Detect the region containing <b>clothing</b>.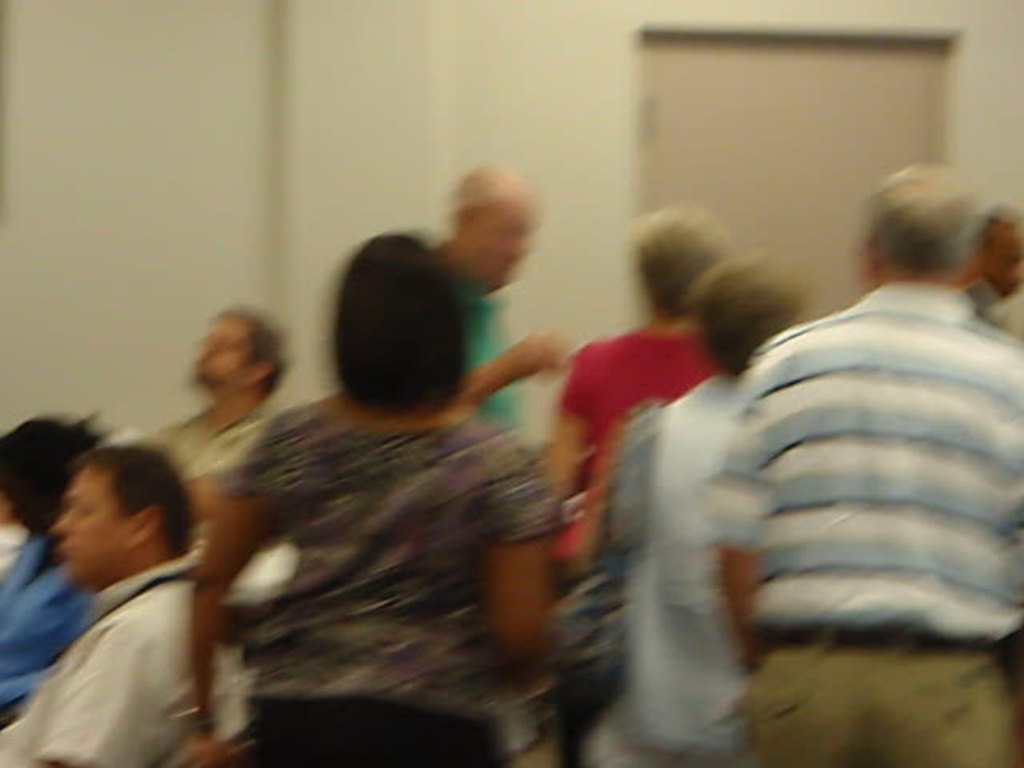
bbox=[973, 266, 1022, 352].
